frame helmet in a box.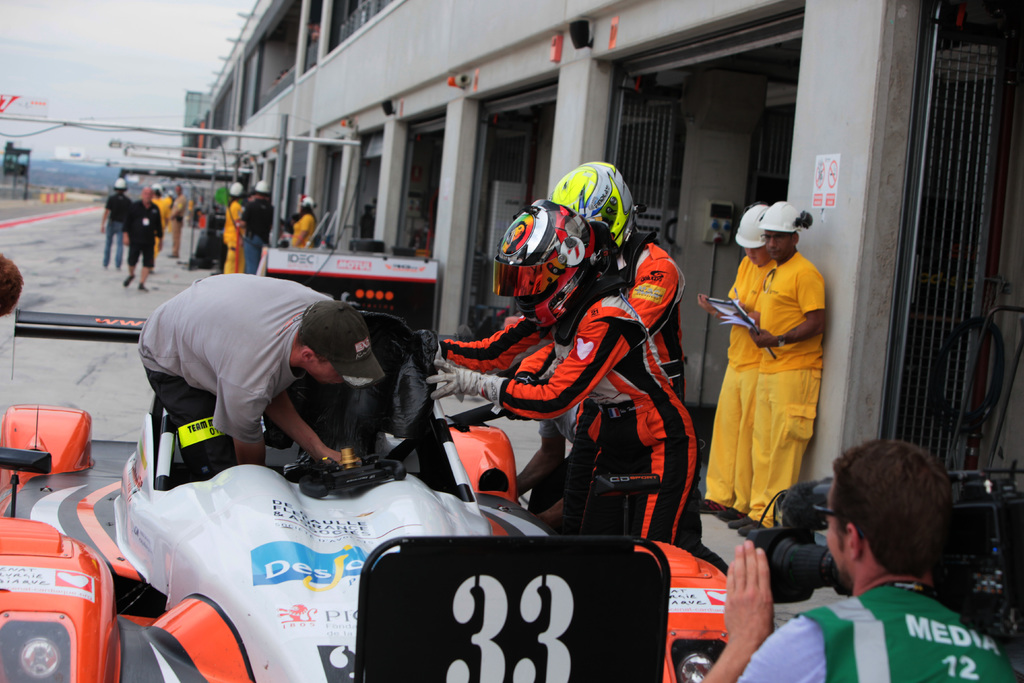
l=228, t=183, r=252, b=205.
